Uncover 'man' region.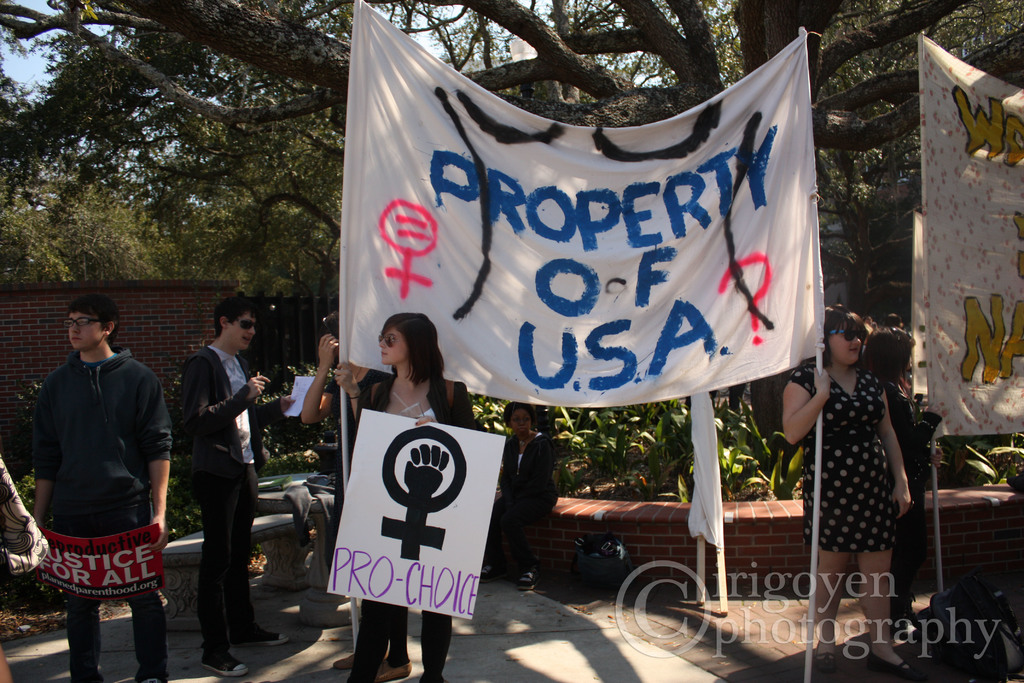
Uncovered: x1=173, y1=293, x2=301, y2=682.
